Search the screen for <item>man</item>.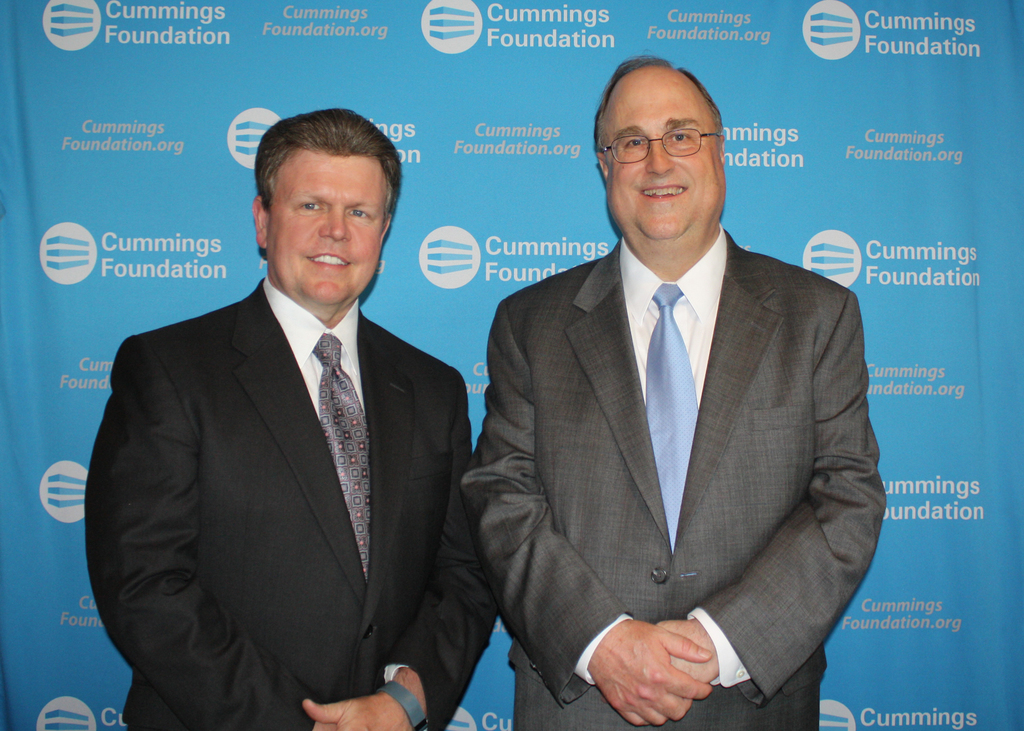
Found at rect(86, 110, 470, 730).
